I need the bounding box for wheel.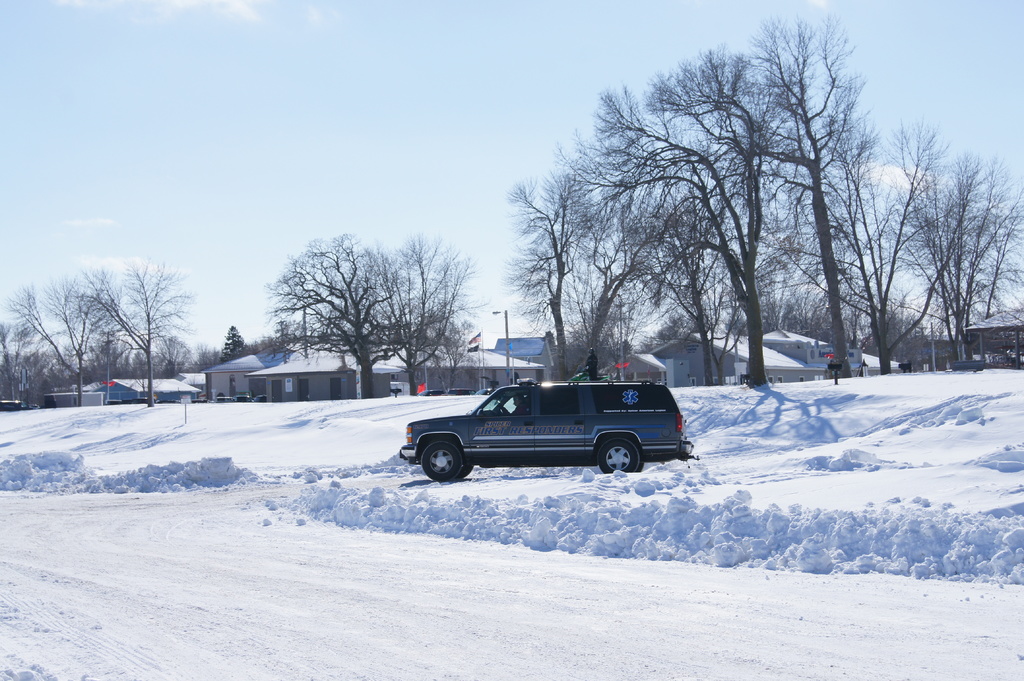
Here it is: pyautogui.locateOnScreen(461, 460, 475, 483).
